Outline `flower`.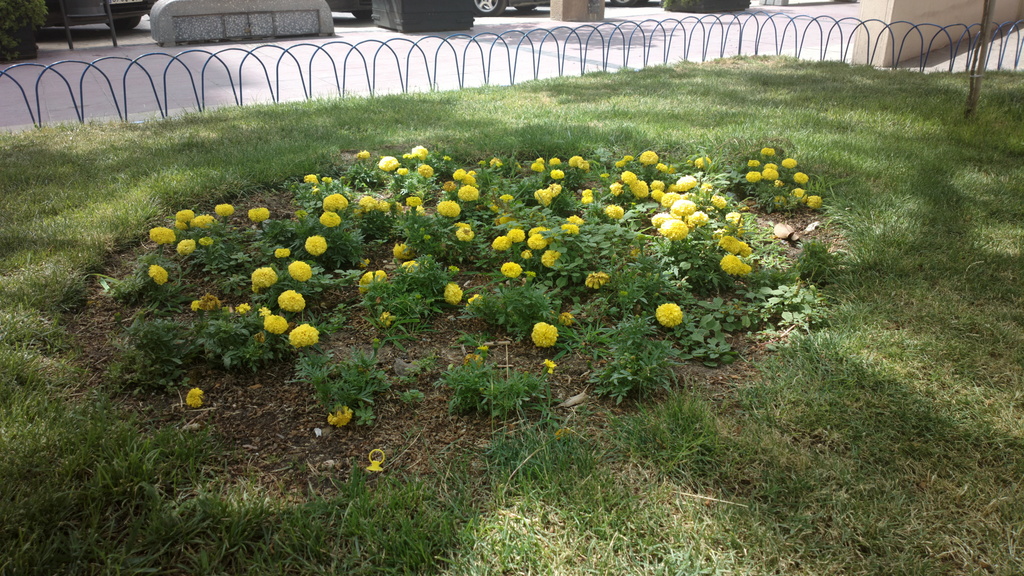
Outline: pyautogui.locateOnScreen(650, 179, 662, 188).
